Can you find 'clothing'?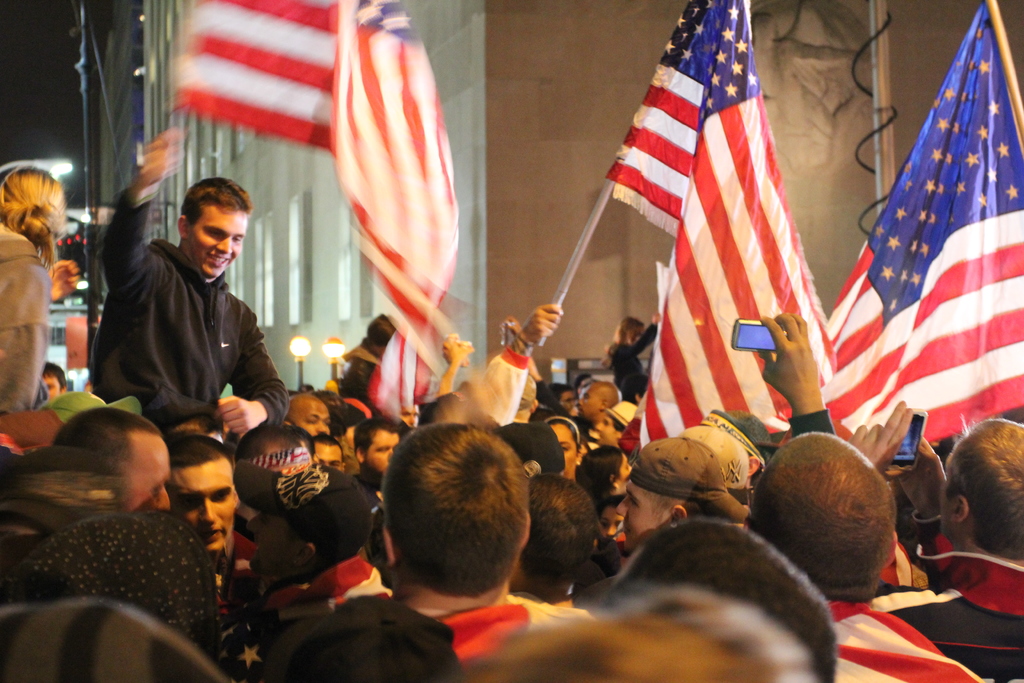
Yes, bounding box: (329, 340, 381, 417).
